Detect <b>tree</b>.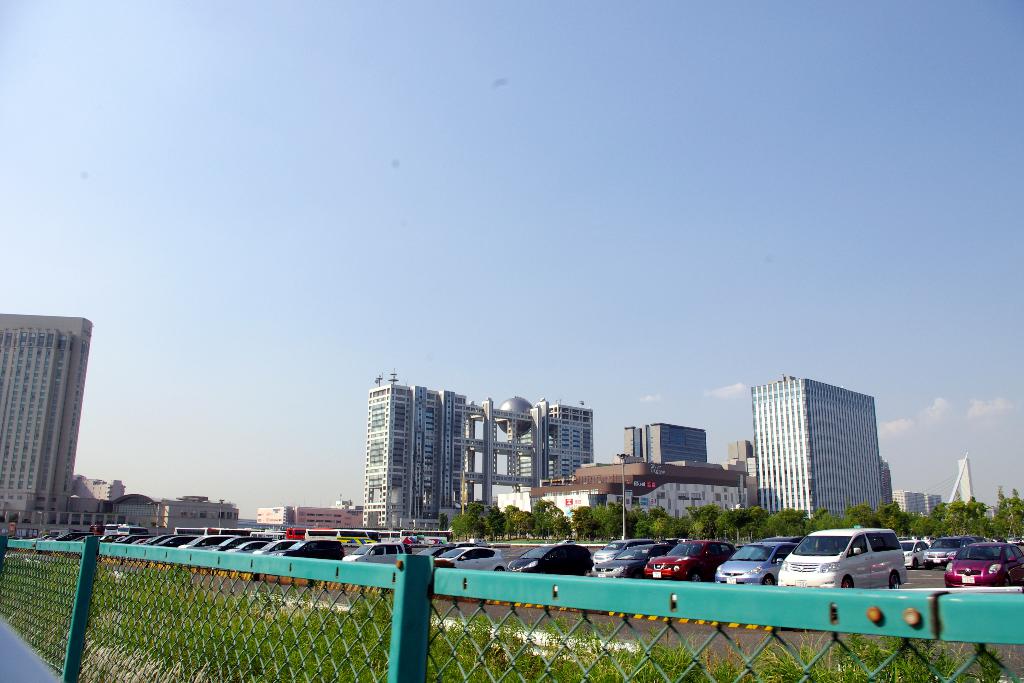
Detected at {"x1": 888, "y1": 502, "x2": 913, "y2": 541}.
